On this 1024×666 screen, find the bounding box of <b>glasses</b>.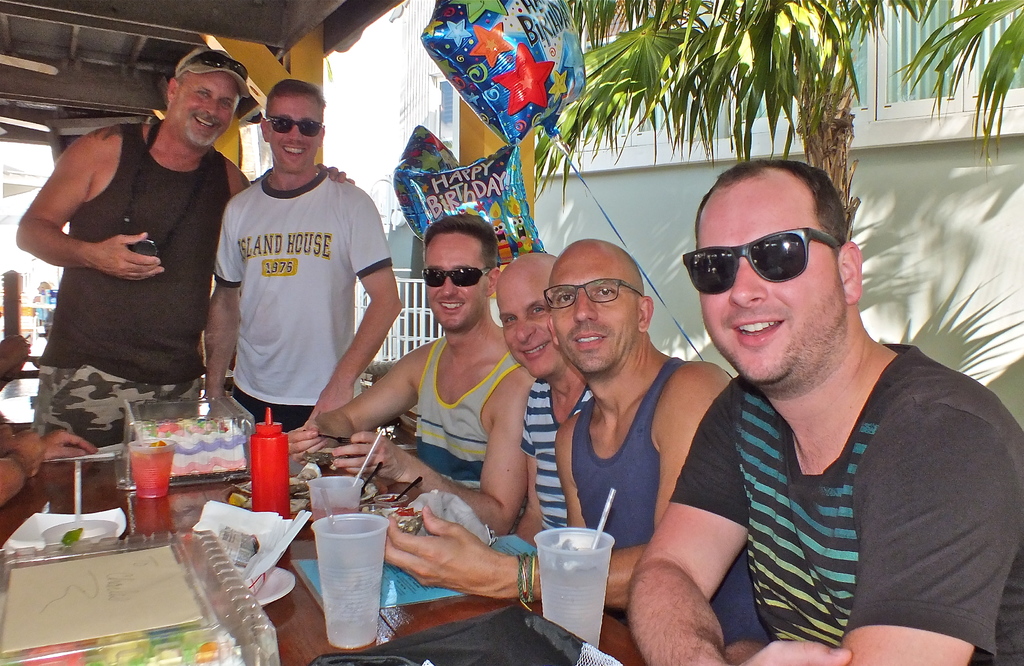
Bounding box: rect(539, 279, 644, 310).
